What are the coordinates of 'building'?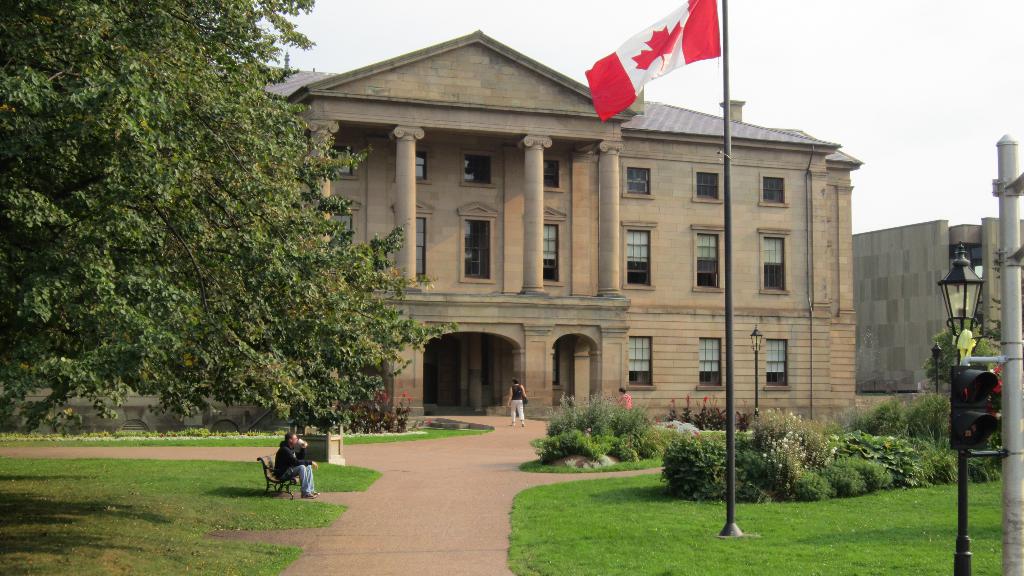
bbox(214, 24, 863, 435).
